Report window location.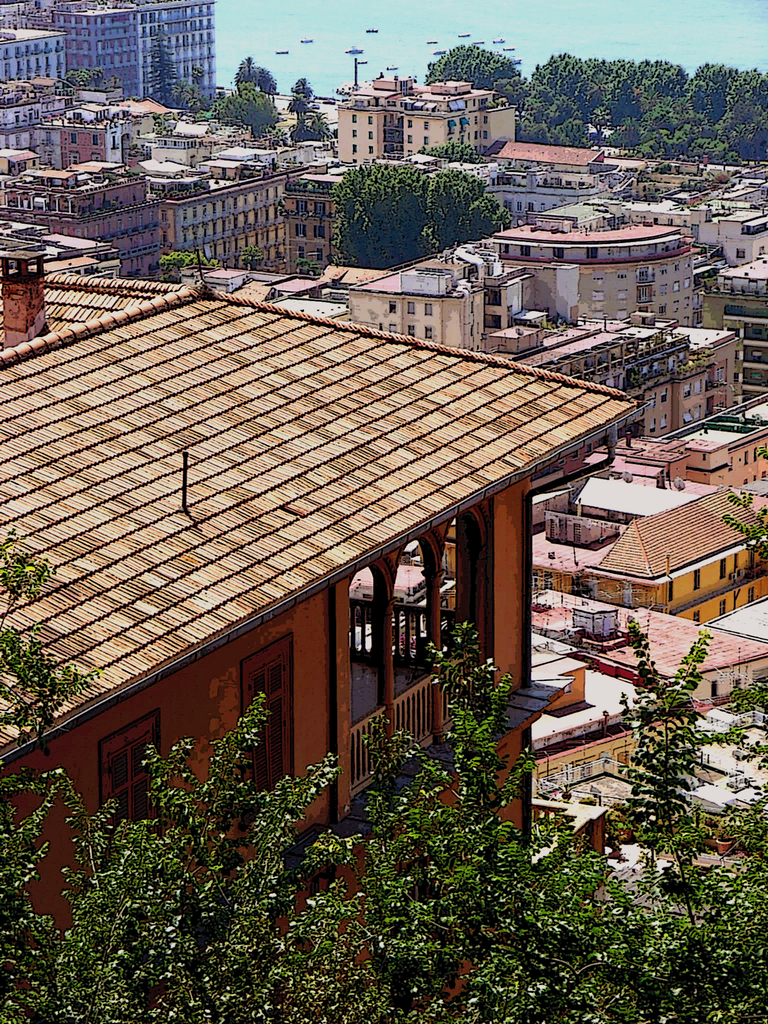
Report: 390:325:392:332.
